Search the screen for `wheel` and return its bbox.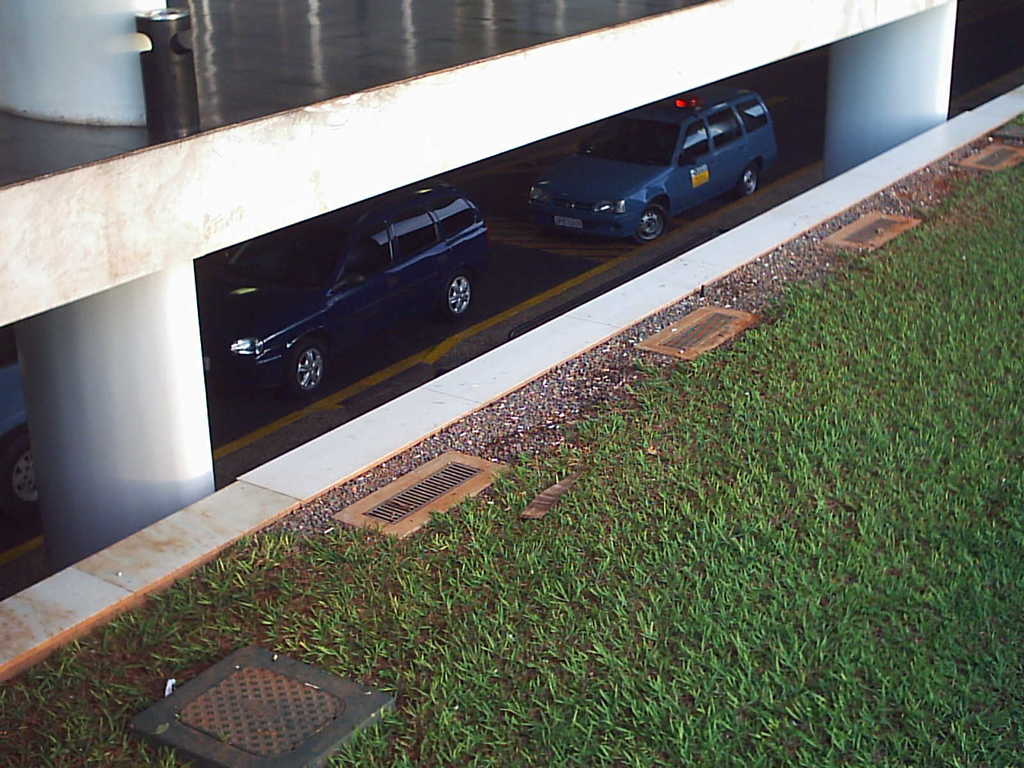
Found: 5, 434, 40, 521.
